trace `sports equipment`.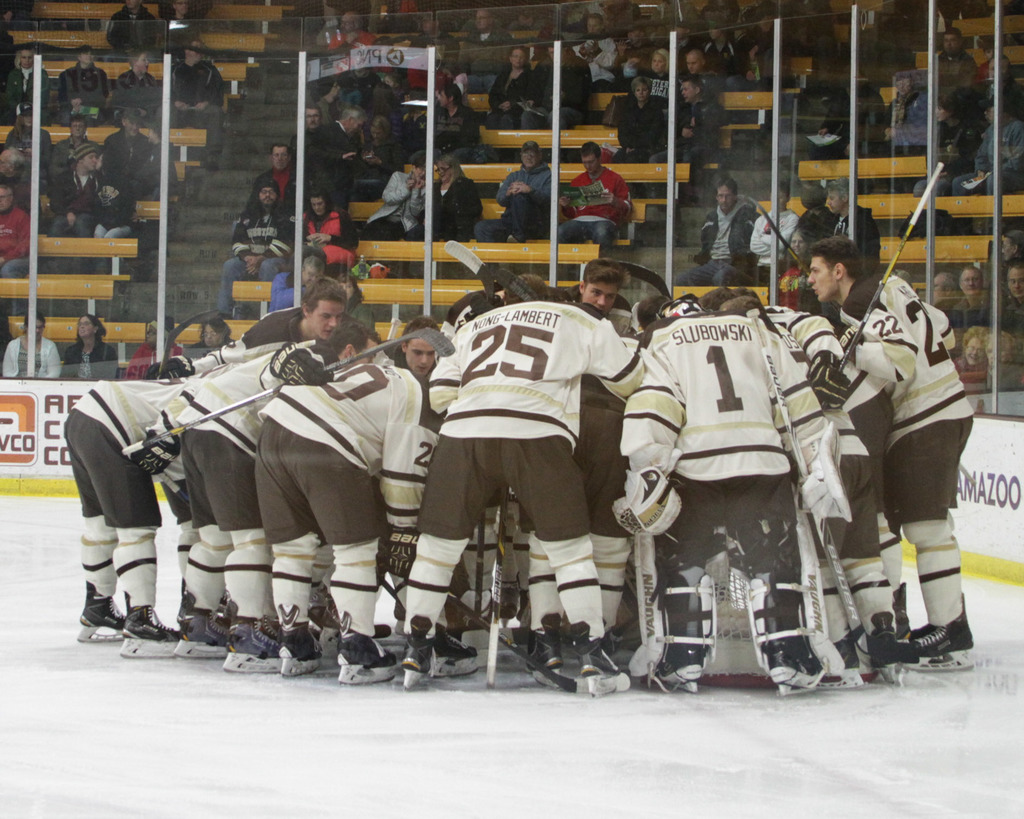
Traced to box(308, 594, 339, 630).
